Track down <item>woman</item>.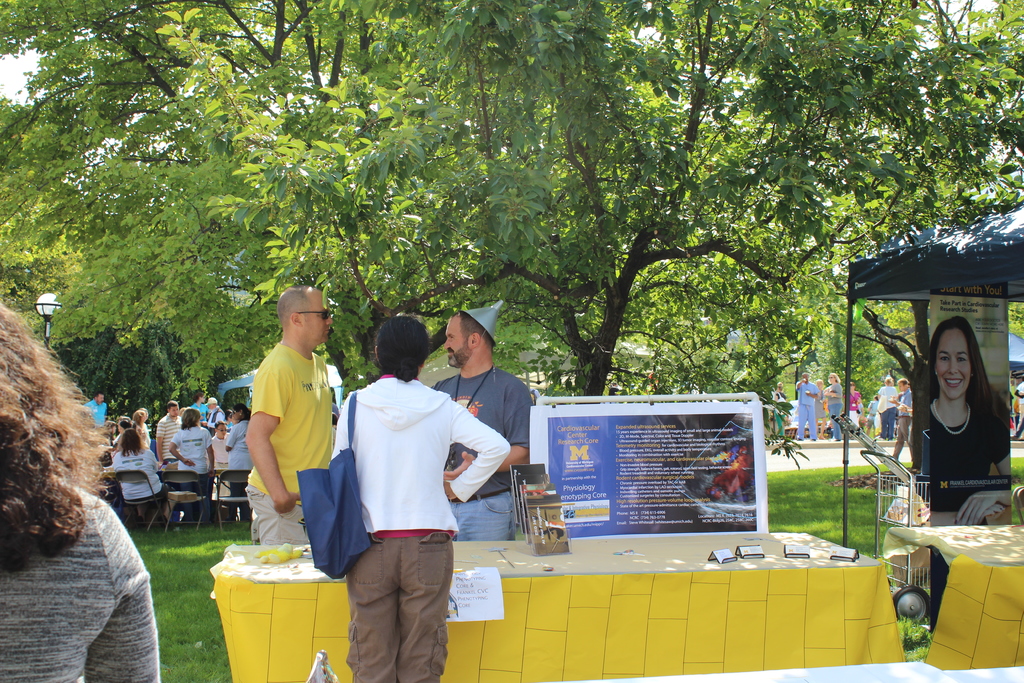
Tracked to l=109, t=426, r=165, b=522.
